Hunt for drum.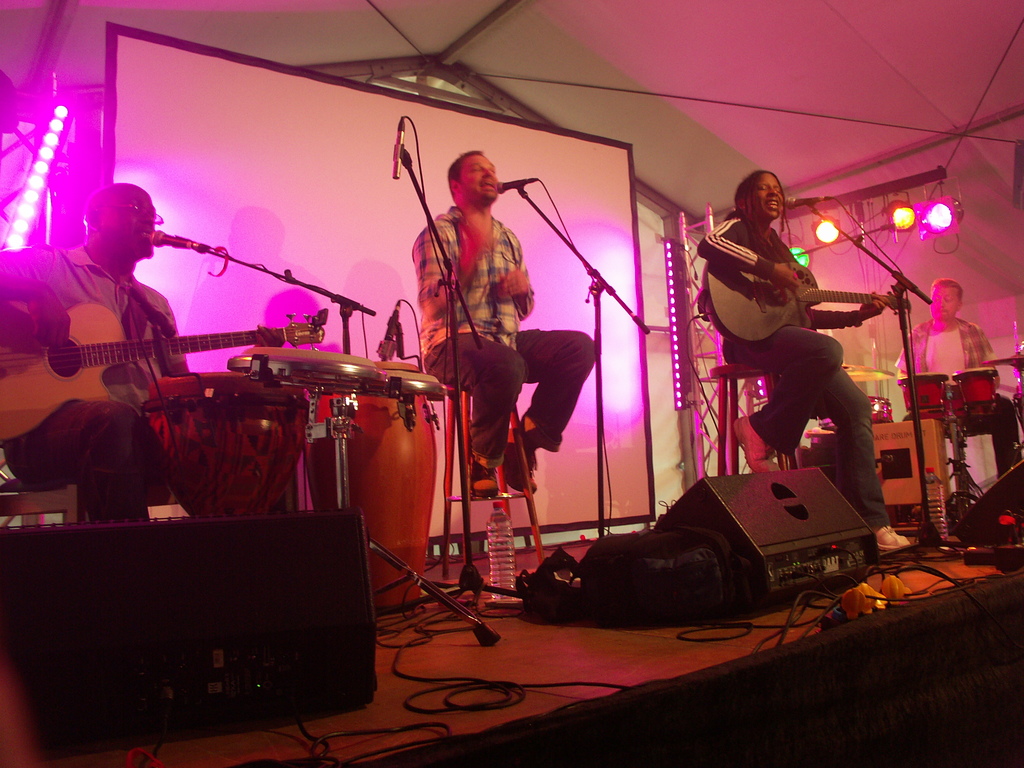
Hunted down at (x1=895, y1=372, x2=945, y2=409).
